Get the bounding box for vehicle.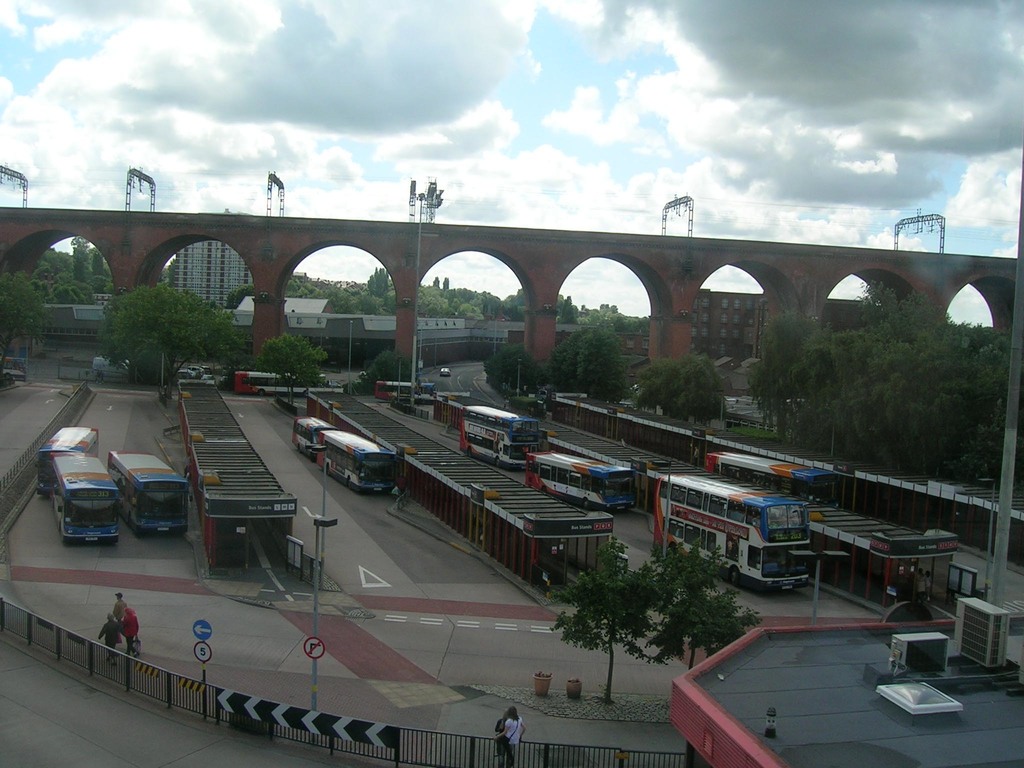
[left=51, top=451, right=122, bottom=544].
